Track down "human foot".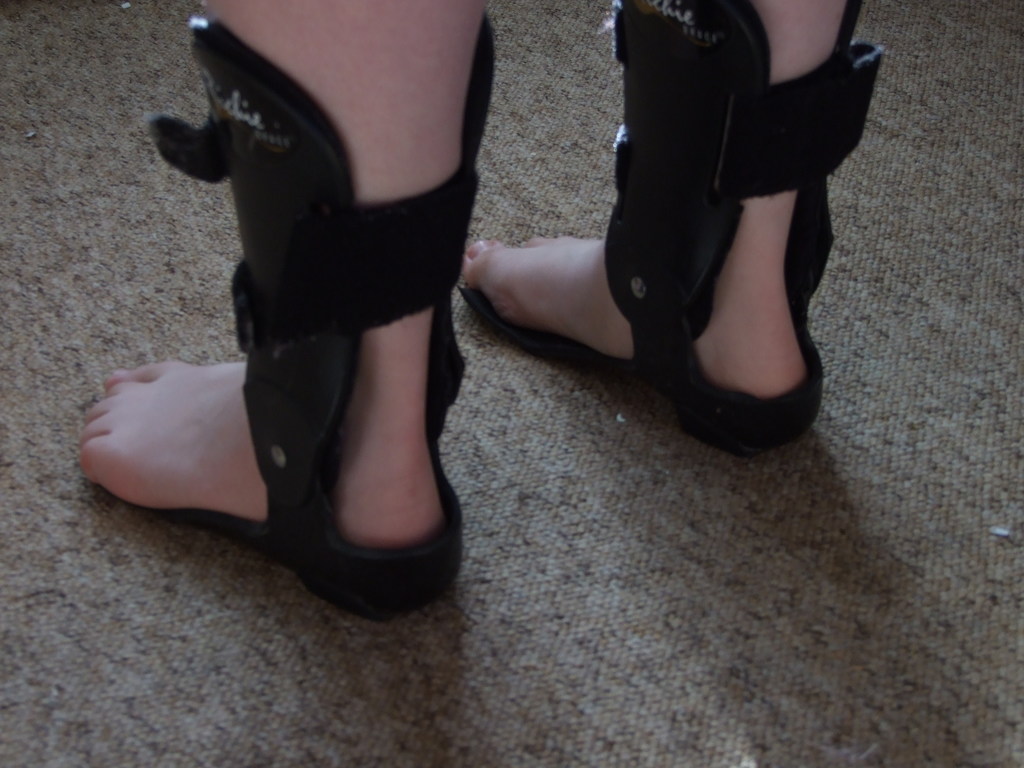
Tracked to <box>454,227,823,387</box>.
